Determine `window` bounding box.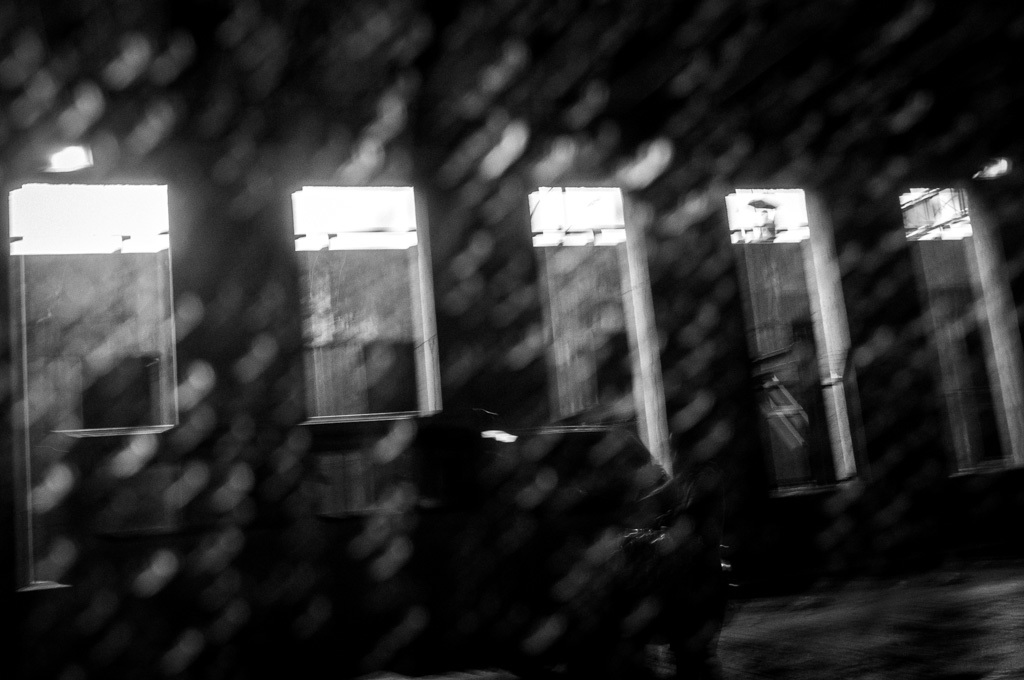
Determined: locate(5, 178, 177, 432).
